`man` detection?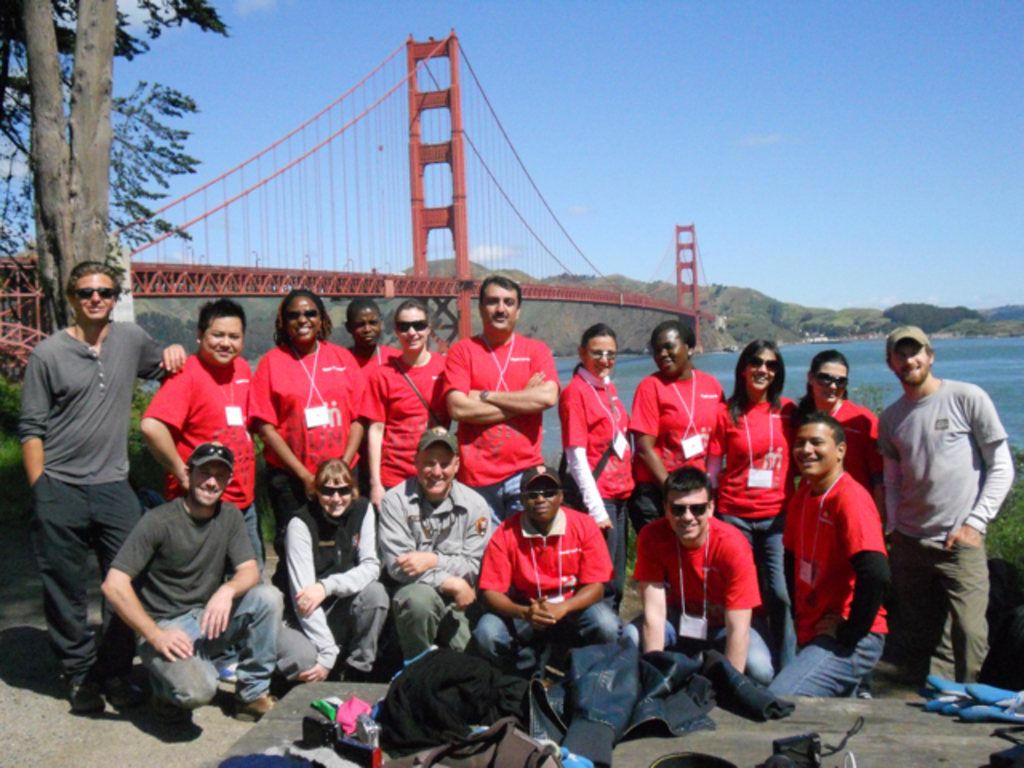
x1=376, y1=427, x2=493, y2=667
